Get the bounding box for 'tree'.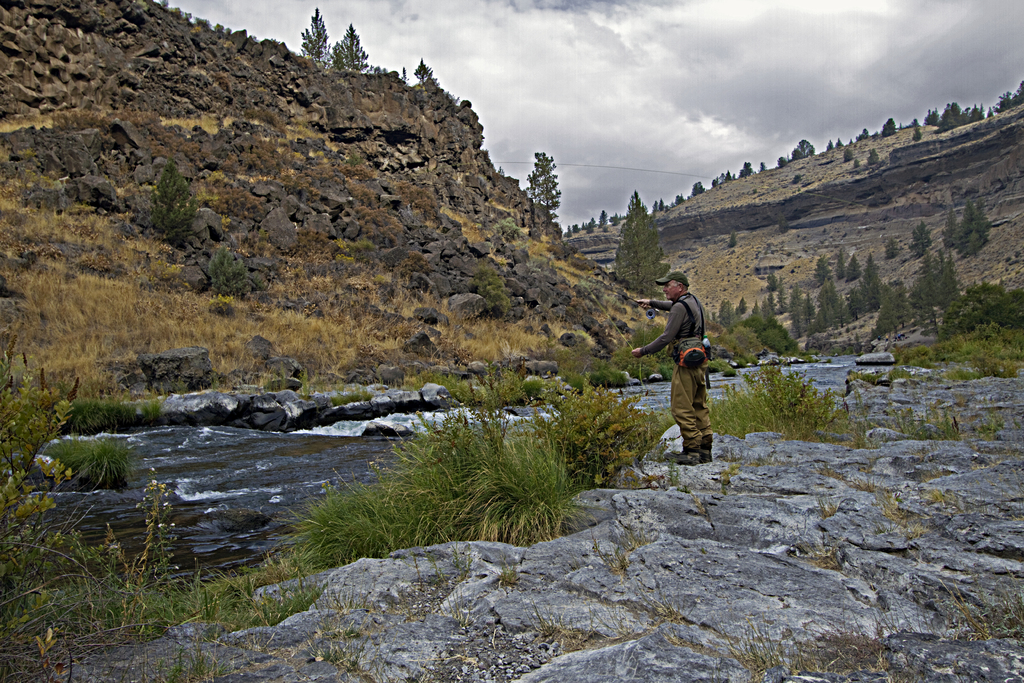
[617, 187, 669, 296].
